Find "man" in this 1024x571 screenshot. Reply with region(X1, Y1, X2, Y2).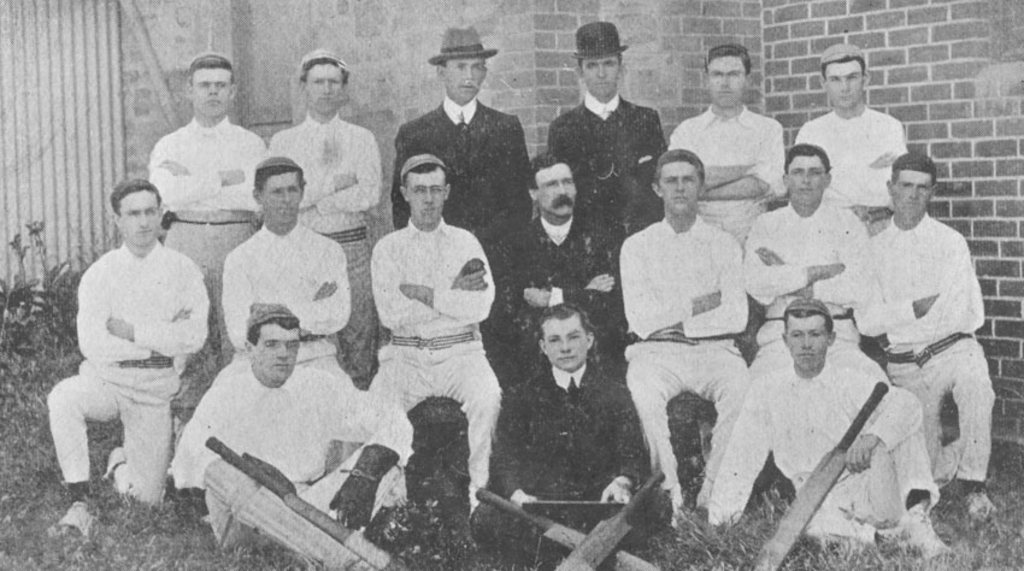
region(259, 55, 390, 372).
